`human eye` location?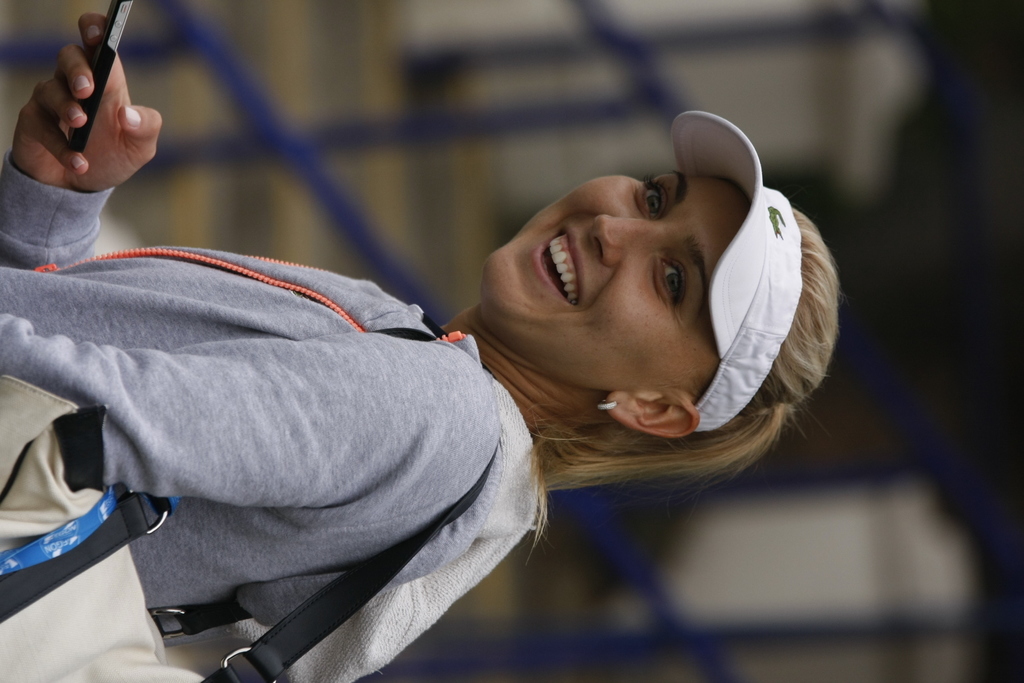
655 254 689 305
